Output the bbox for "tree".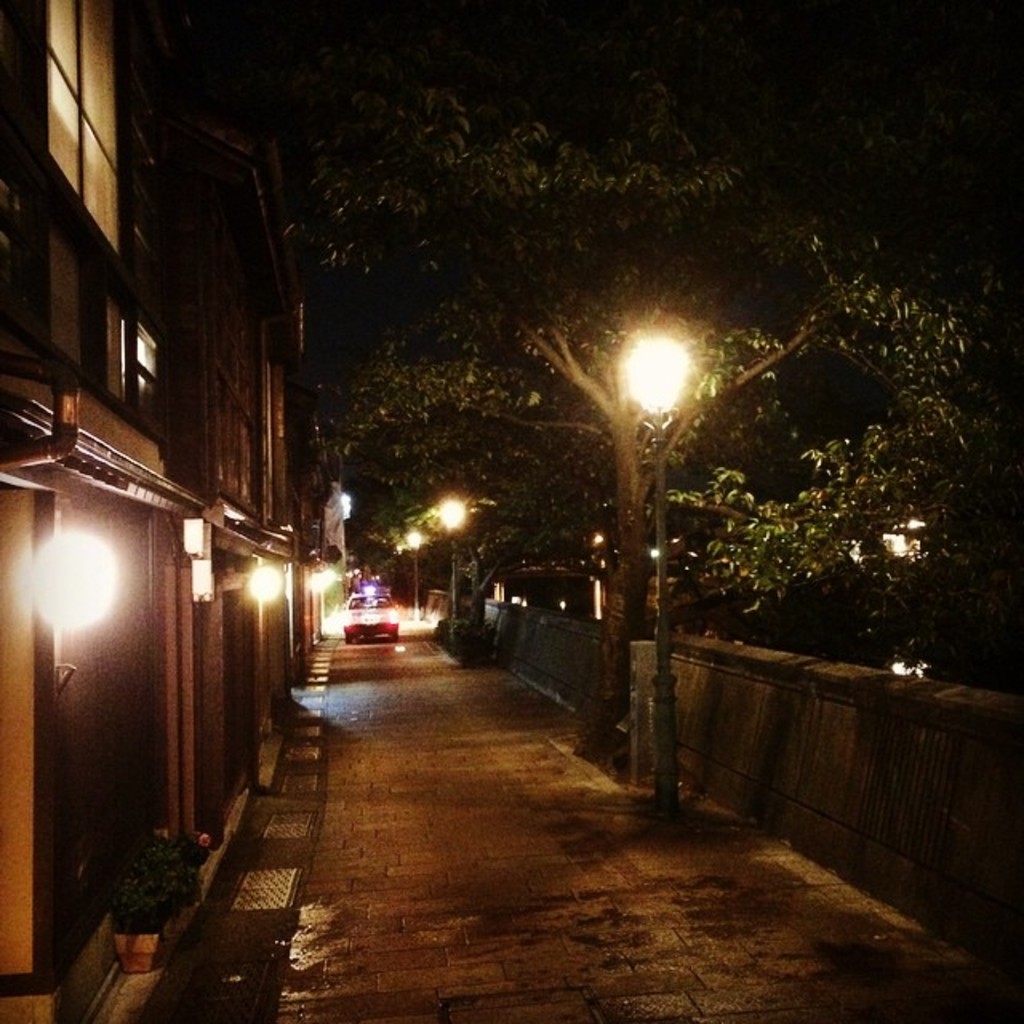
<bbox>133, 0, 1022, 784</bbox>.
